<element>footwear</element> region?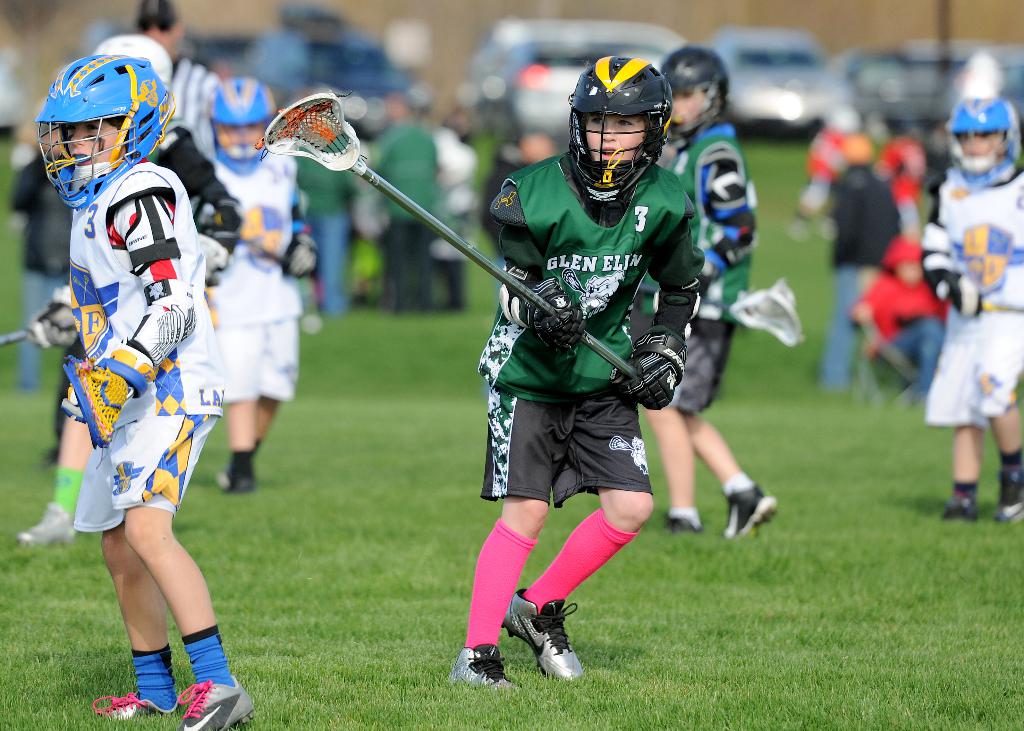
pyautogui.locateOnScreen(447, 643, 514, 684)
